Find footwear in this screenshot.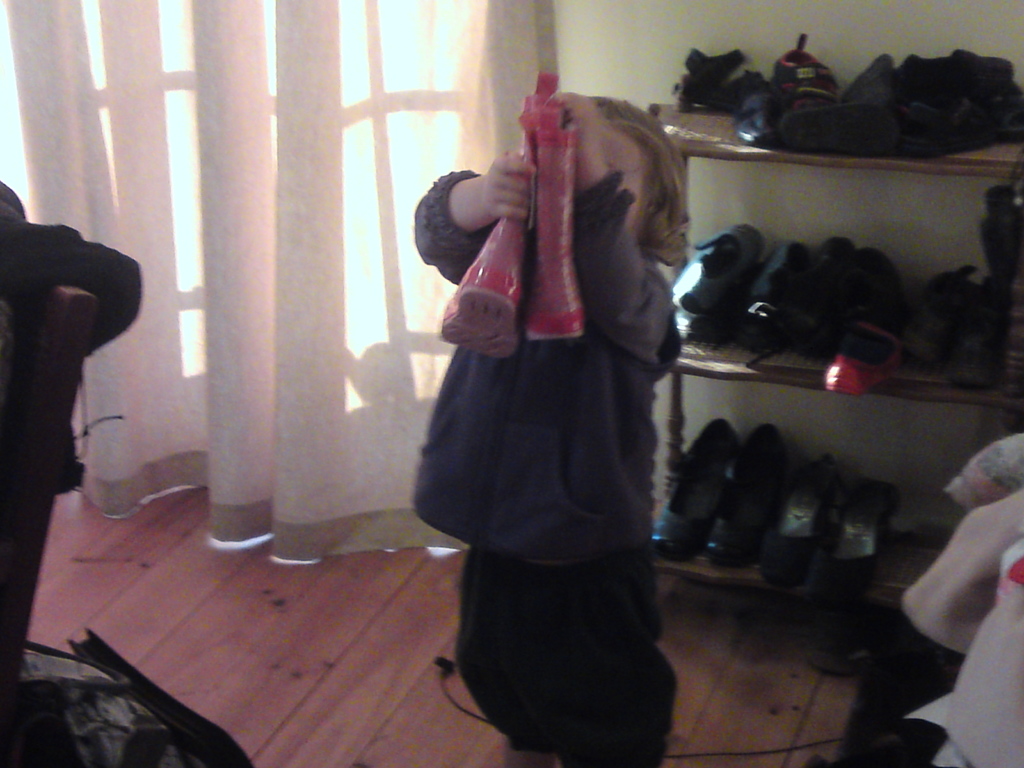
The bounding box for footwear is region(756, 452, 844, 592).
